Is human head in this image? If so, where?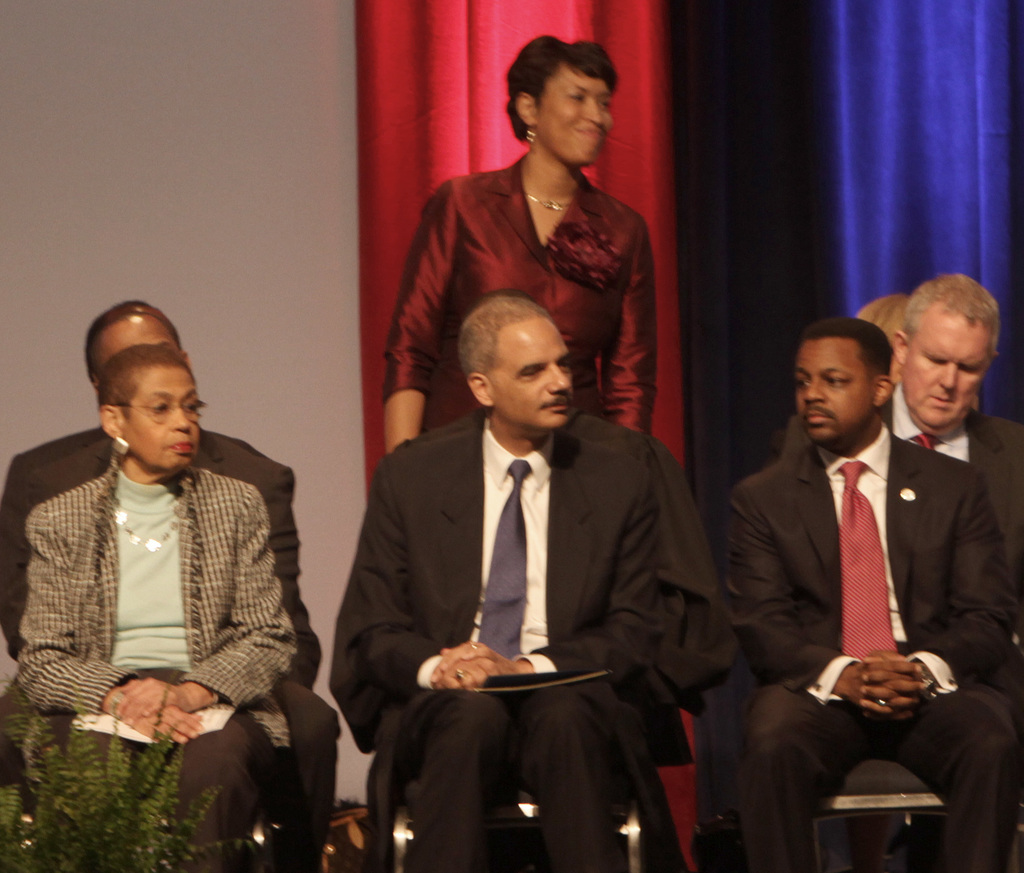
Yes, at bbox=[796, 318, 899, 445].
